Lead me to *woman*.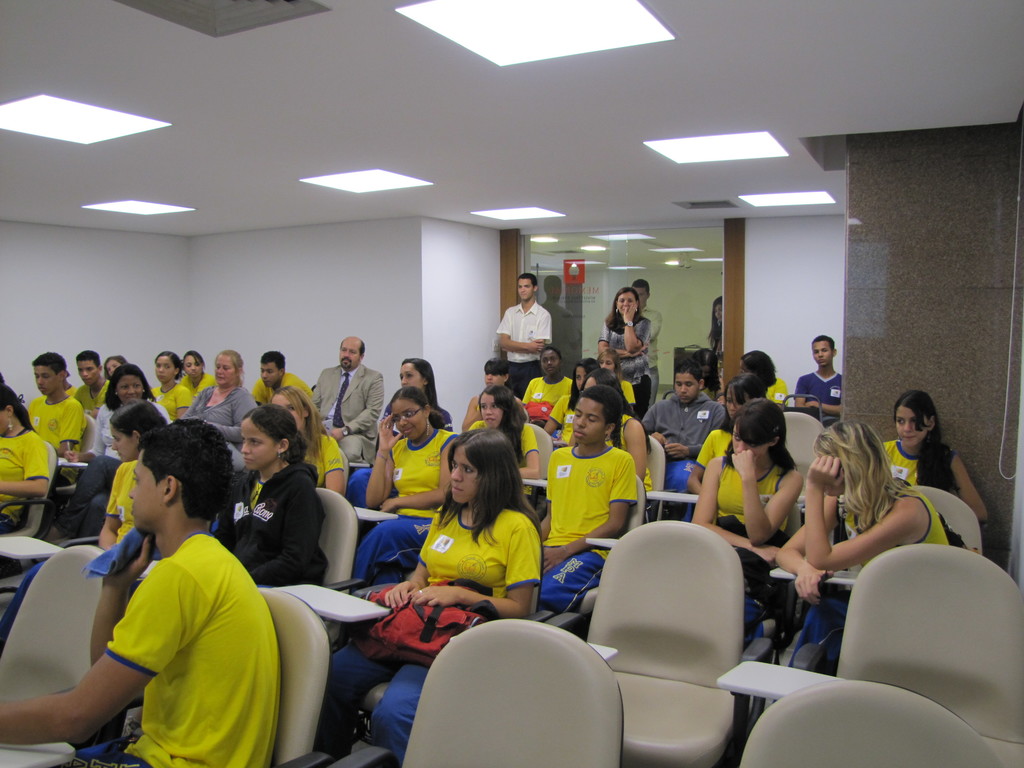
Lead to bbox=(689, 399, 805, 595).
